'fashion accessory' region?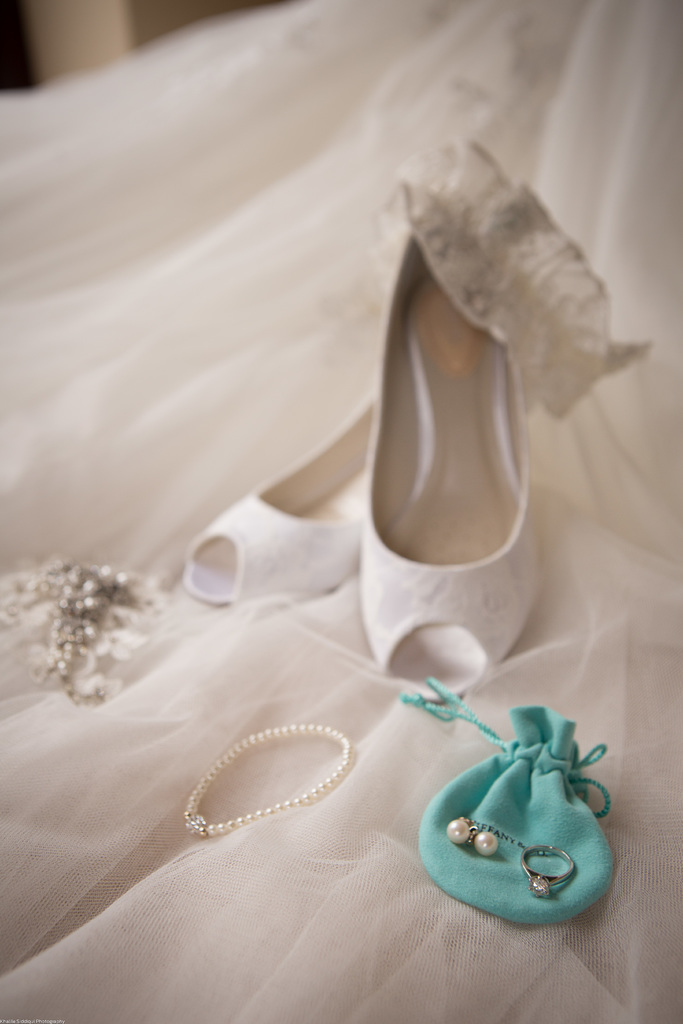
{"x1": 518, "y1": 843, "x2": 574, "y2": 899}
